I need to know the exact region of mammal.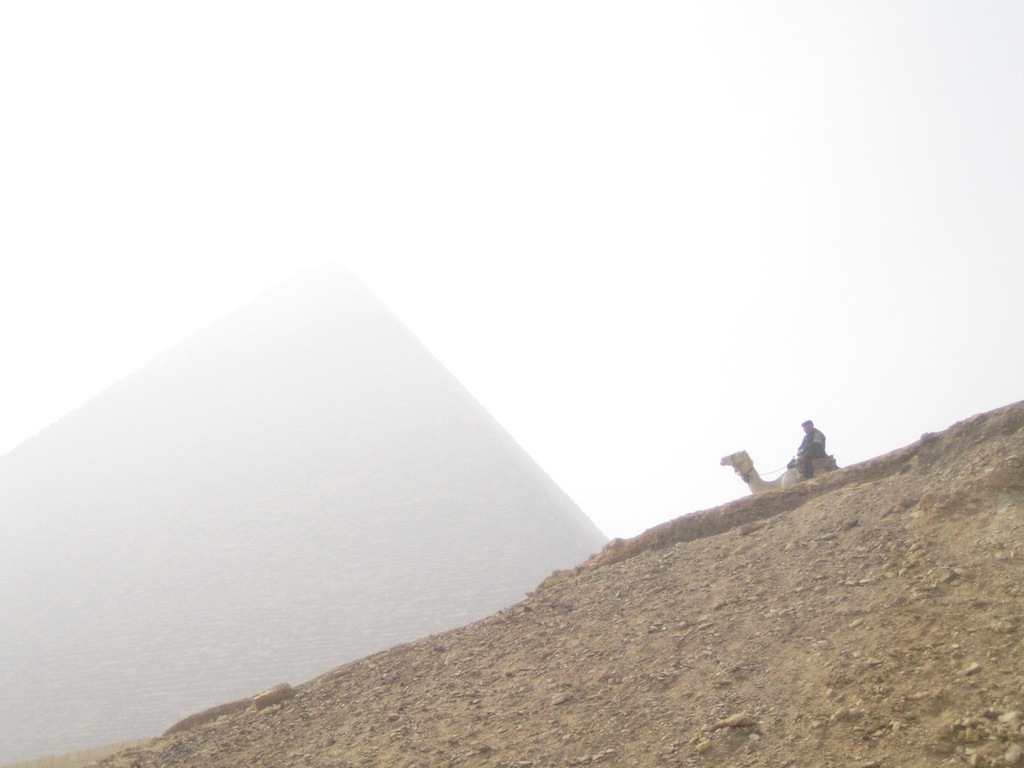
Region: BBox(792, 414, 825, 478).
